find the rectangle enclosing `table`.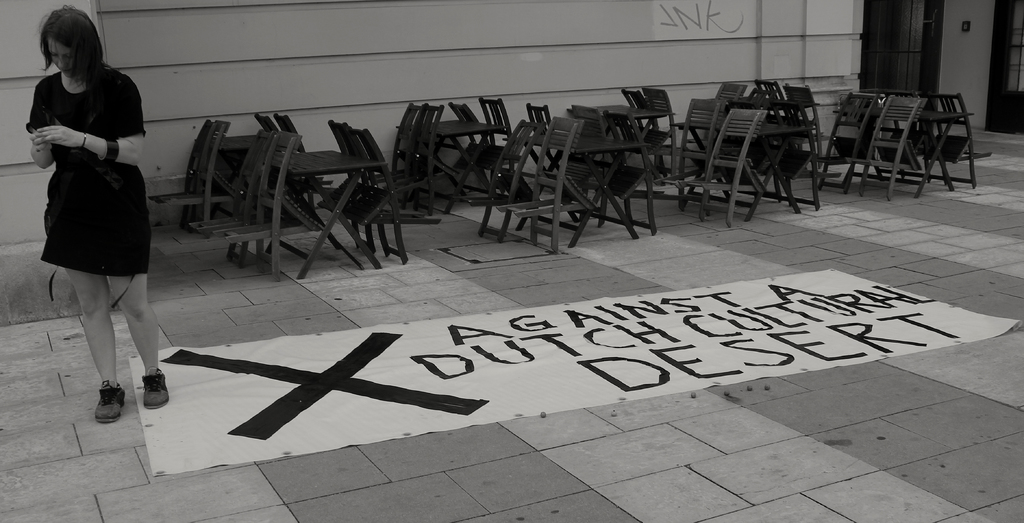
747, 124, 799, 220.
